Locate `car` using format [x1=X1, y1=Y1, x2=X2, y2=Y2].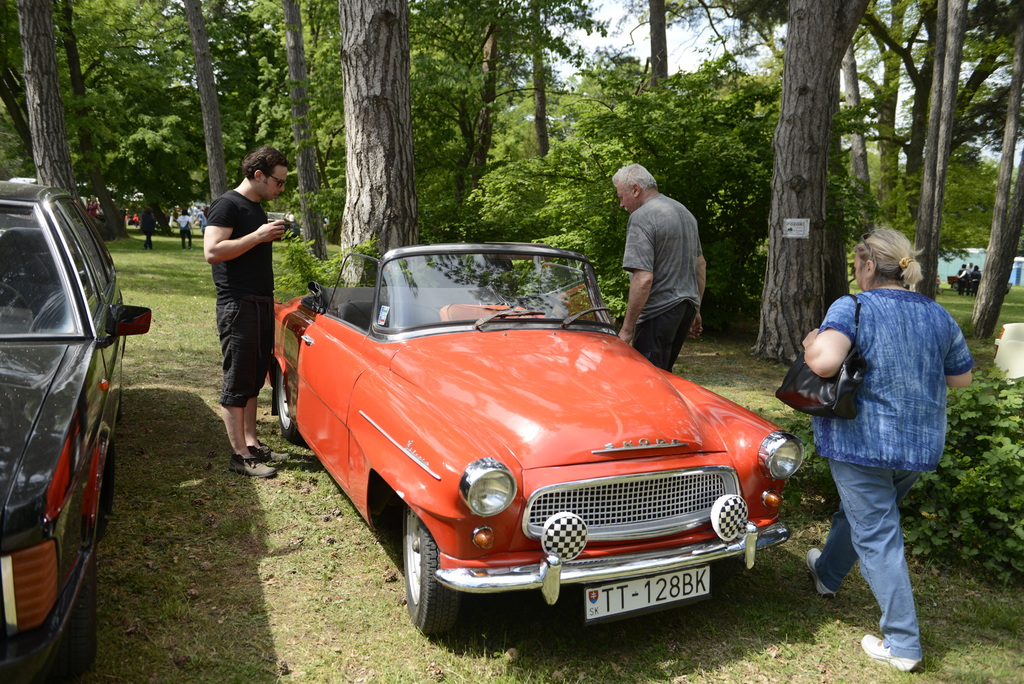
[x1=272, y1=241, x2=803, y2=640].
